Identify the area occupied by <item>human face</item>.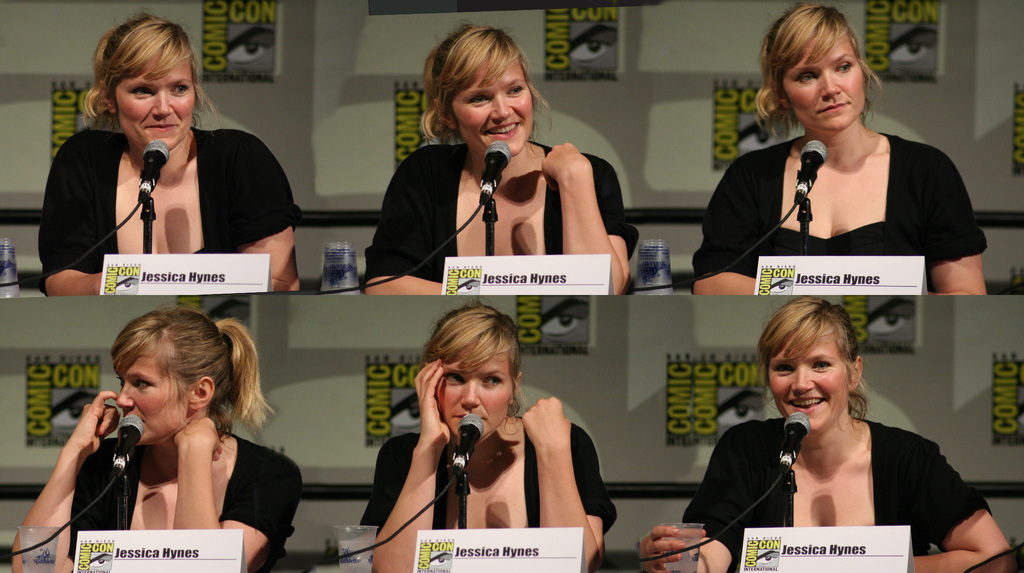
Area: [114, 332, 194, 448].
